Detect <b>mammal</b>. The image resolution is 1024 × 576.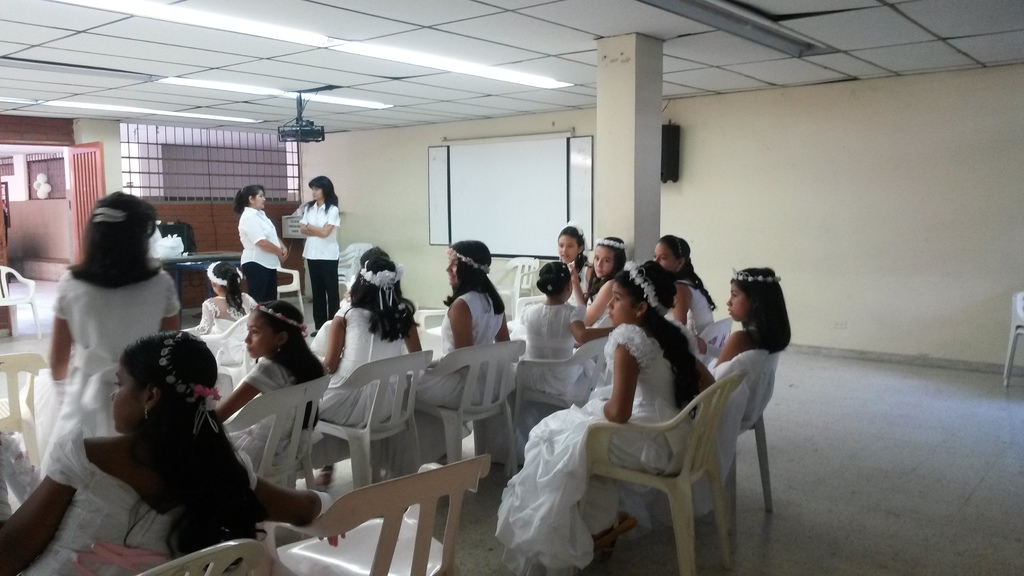
box=[701, 261, 794, 422].
